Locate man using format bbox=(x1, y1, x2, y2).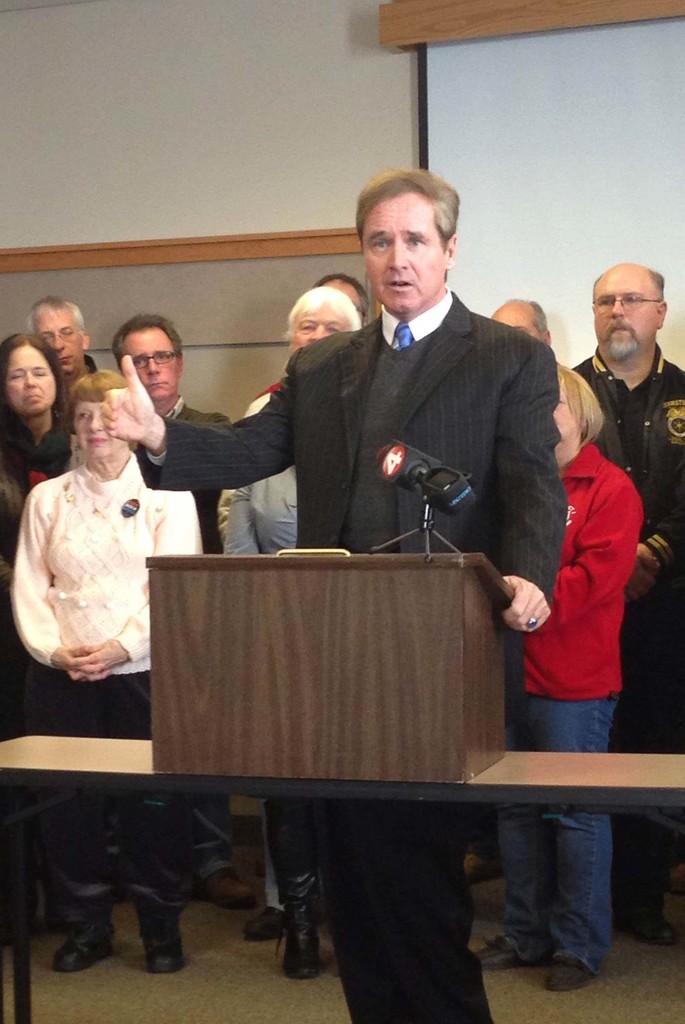
bbox=(492, 294, 555, 356).
